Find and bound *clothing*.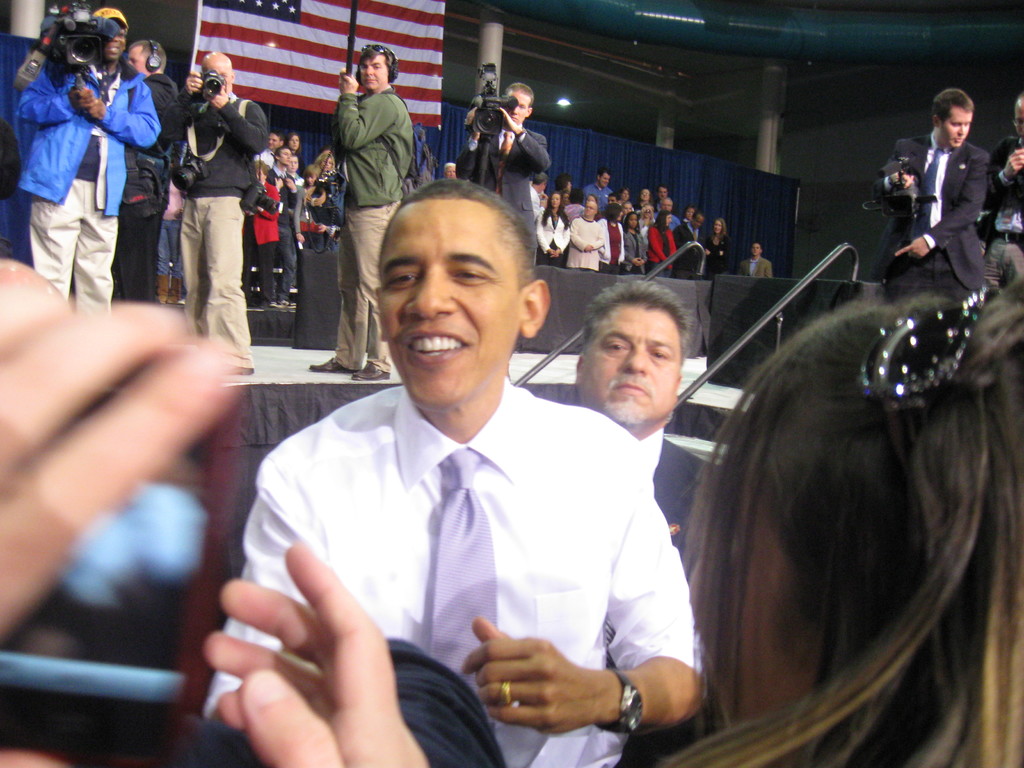
Bound: 554/193/573/218.
